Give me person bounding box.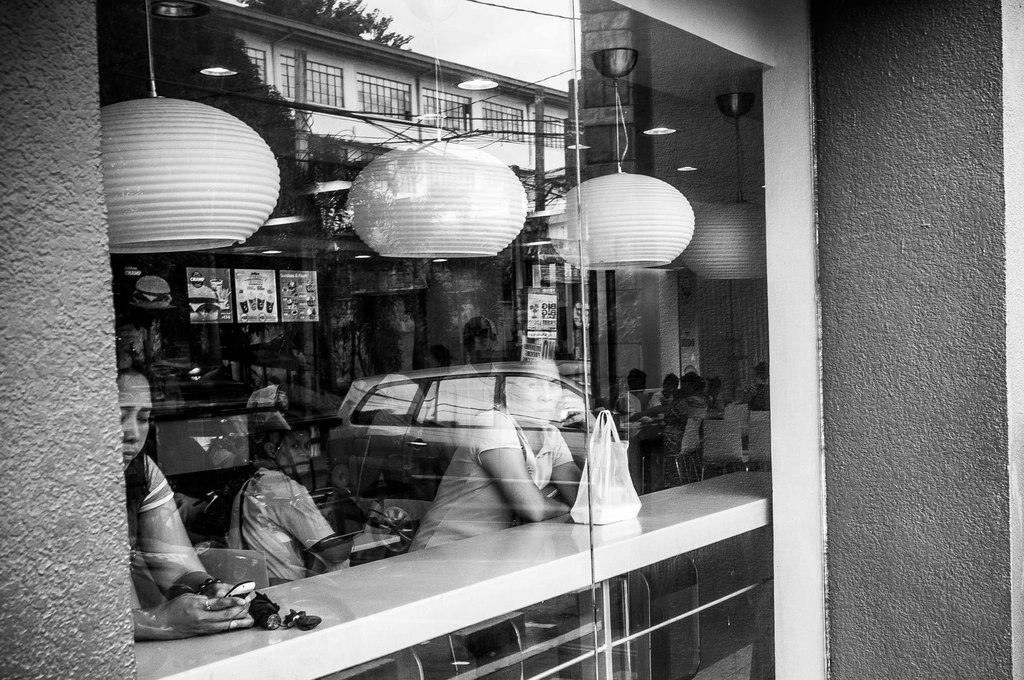
[119, 368, 255, 642].
